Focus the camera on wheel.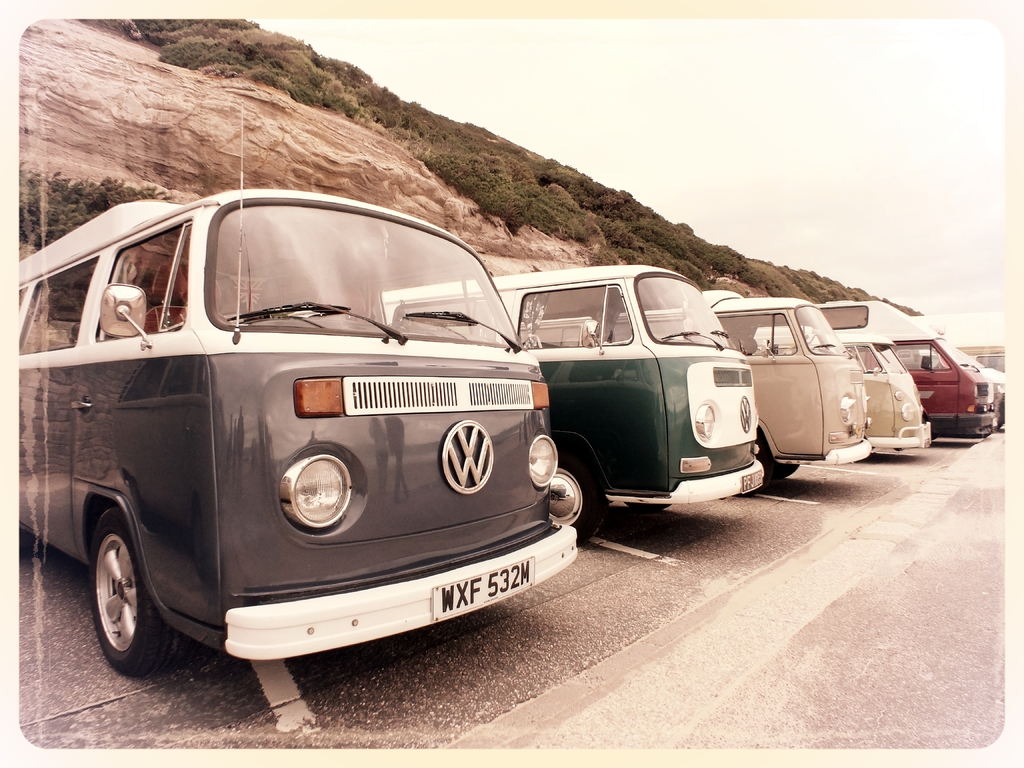
Focus region: (x1=776, y1=464, x2=797, y2=479).
